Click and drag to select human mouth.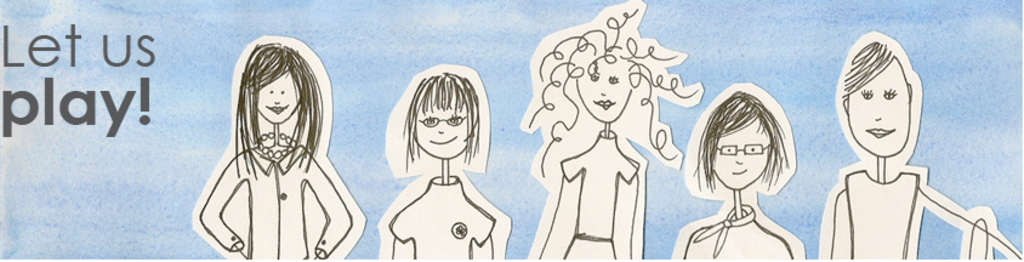
Selection: bbox=[730, 164, 745, 180].
